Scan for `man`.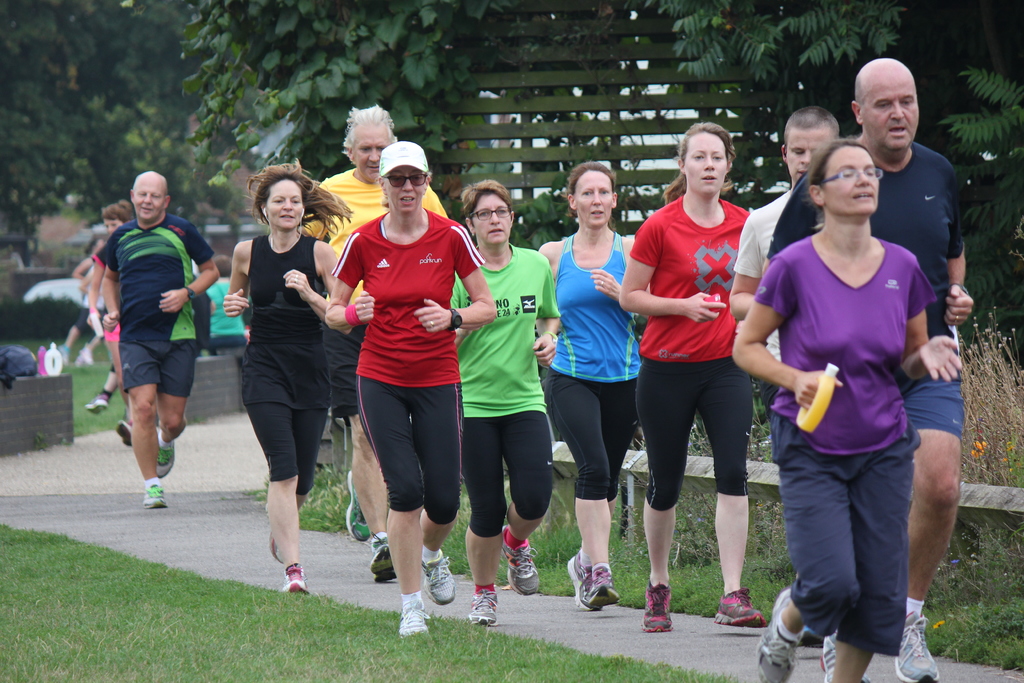
Scan result: box(766, 55, 968, 682).
